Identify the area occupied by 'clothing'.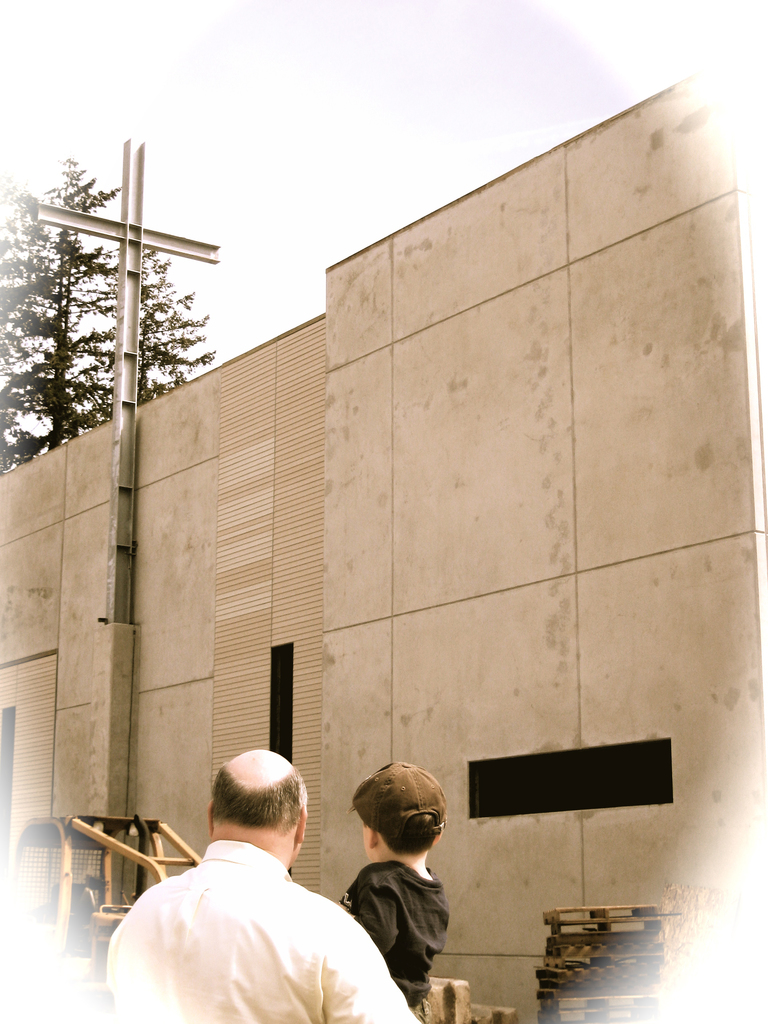
Area: <box>338,858,446,1012</box>.
